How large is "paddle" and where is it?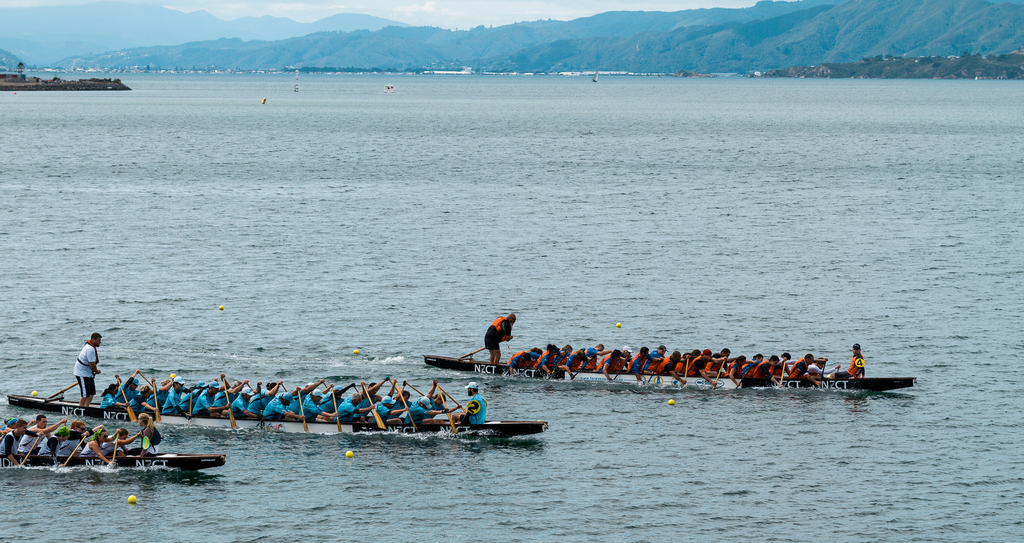
Bounding box: [676, 355, 692, 387].
